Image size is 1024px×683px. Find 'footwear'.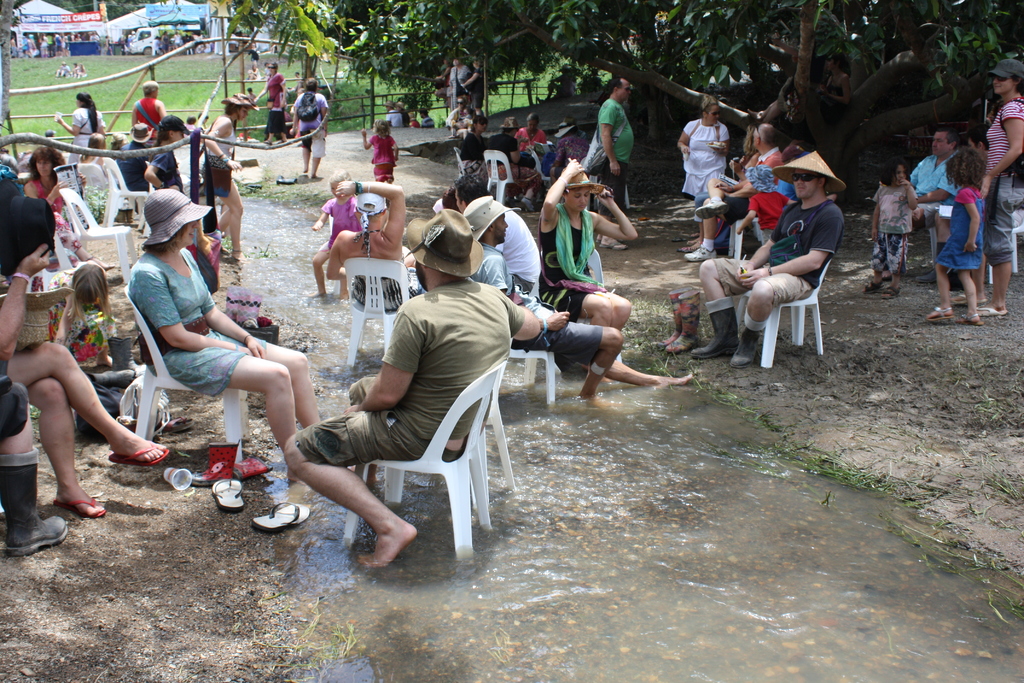
<region>84, 252, 116, 271</region>.
